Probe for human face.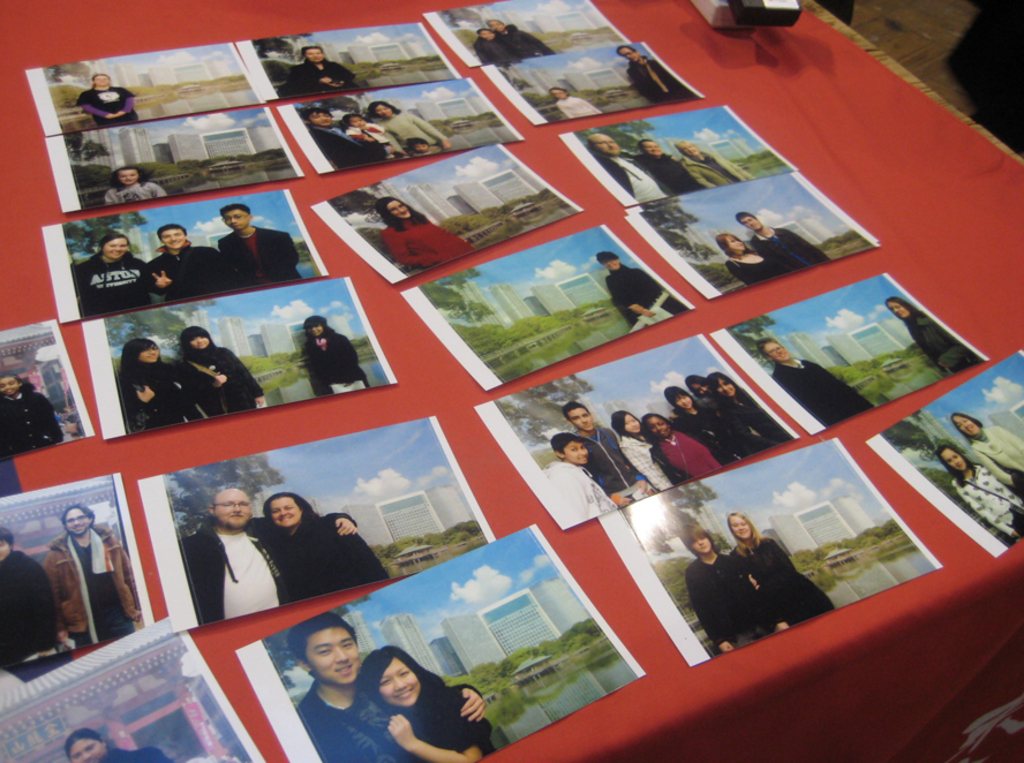
Probe result: <box>677,394,692,408</box>.
